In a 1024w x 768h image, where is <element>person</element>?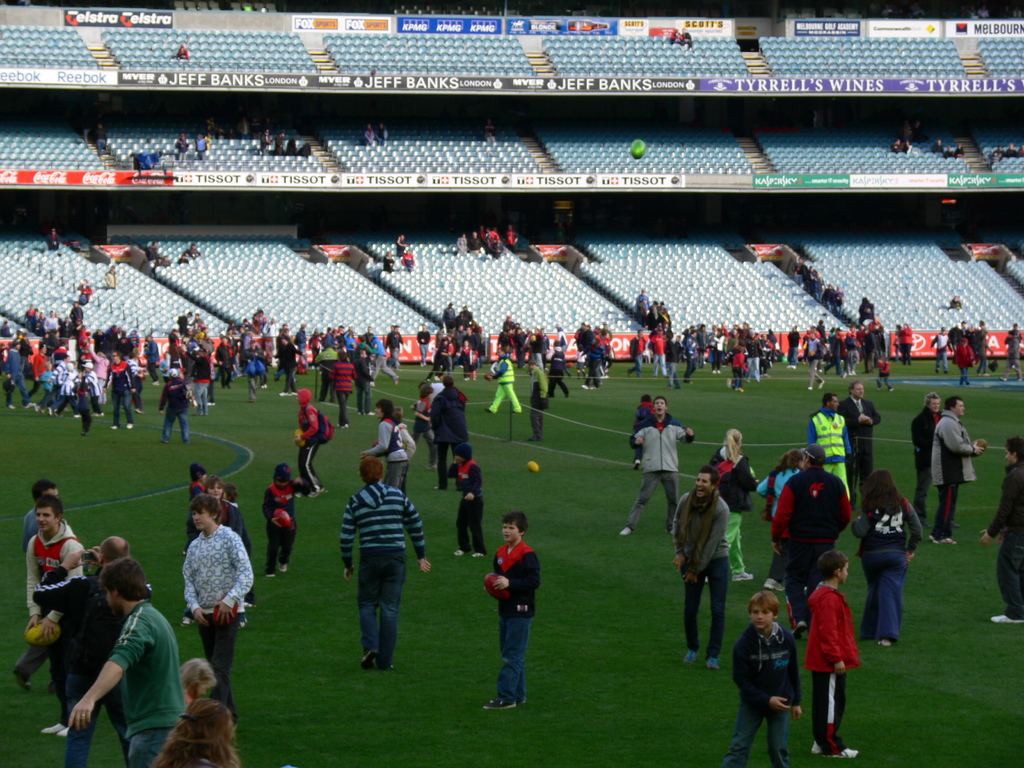
[left=755, top=449, right=804, bottom=527].
